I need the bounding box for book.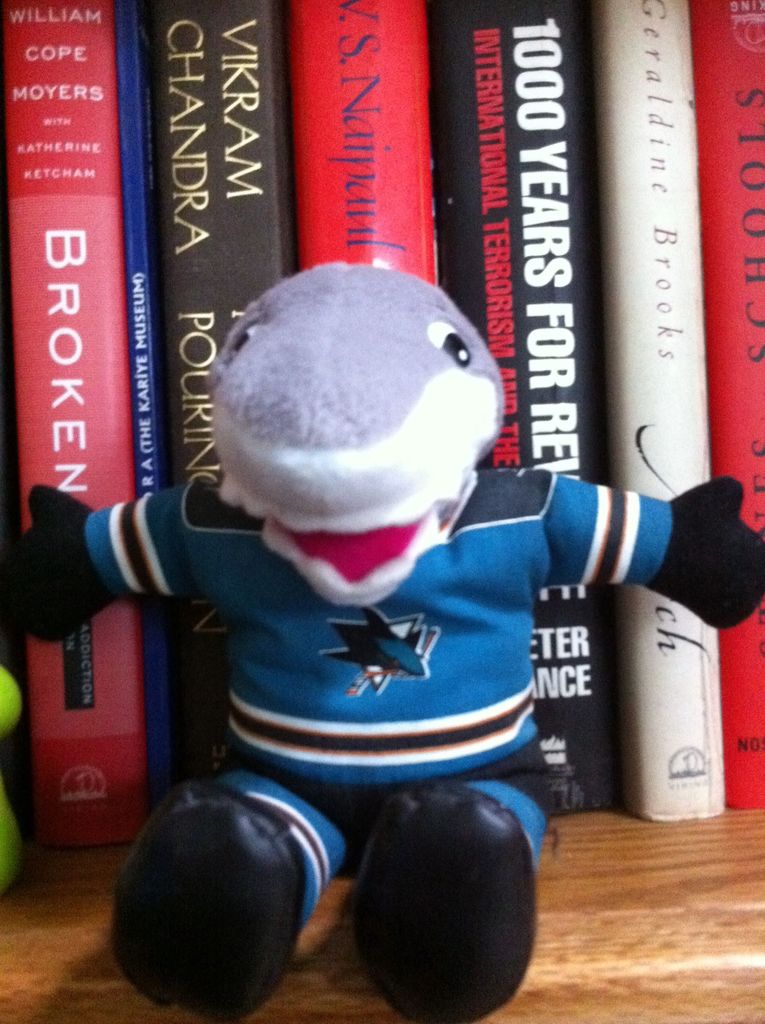
Here it is: (109,0,182,834).
